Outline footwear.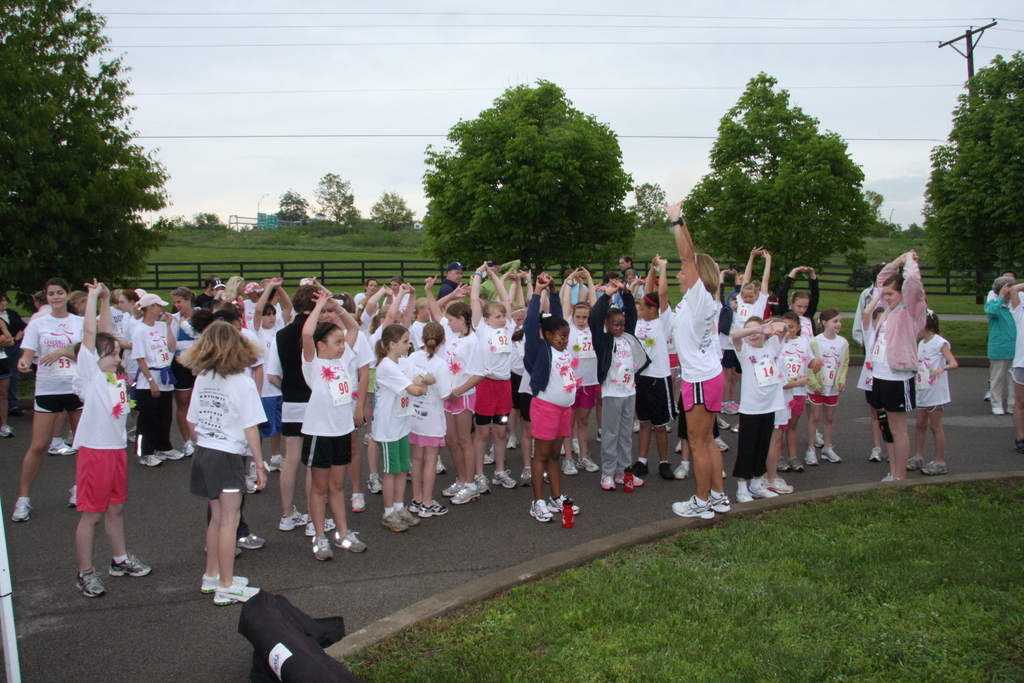
Outline: BBox(453, 481, 476, 500).
